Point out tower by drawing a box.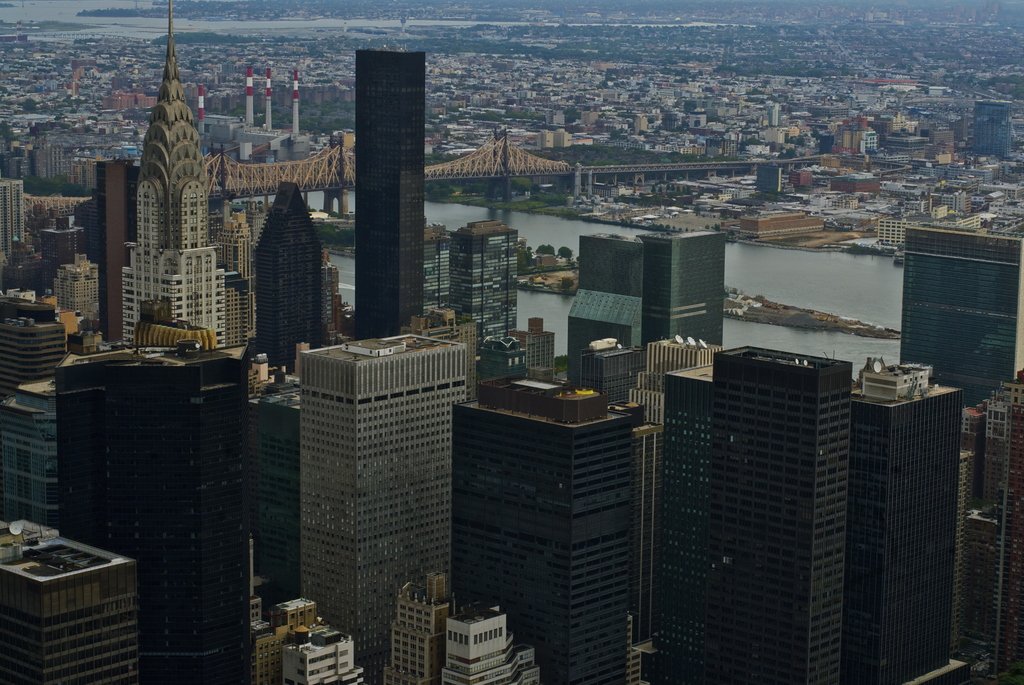
0,176,29,268.
